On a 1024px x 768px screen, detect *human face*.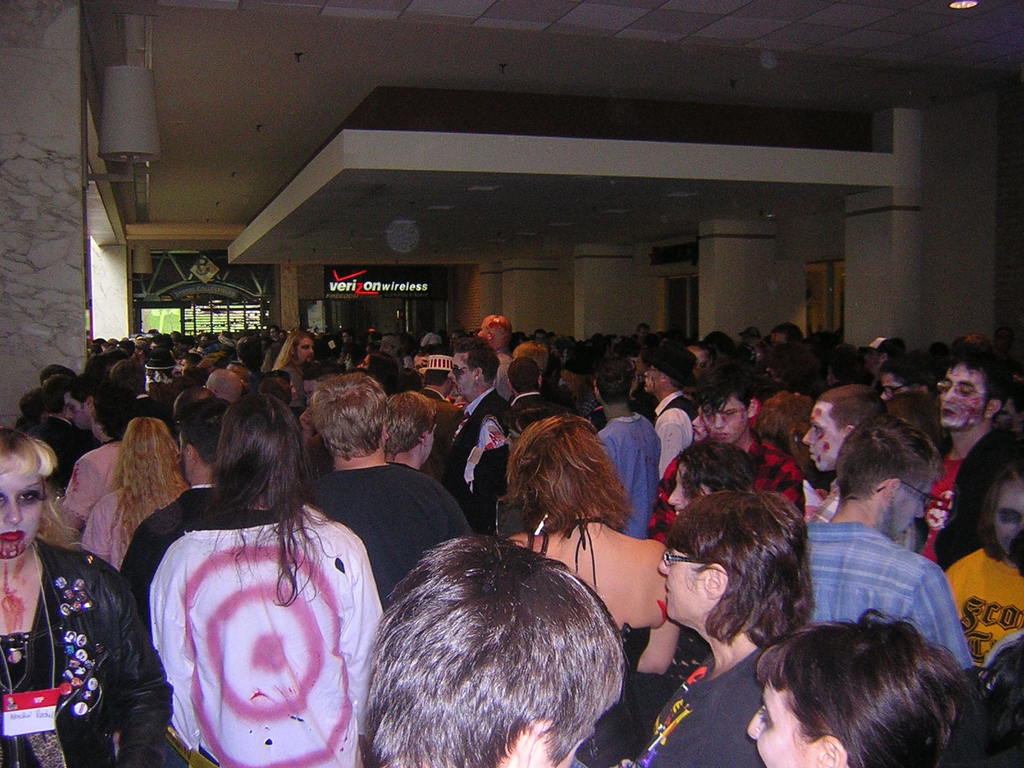
[x1=0, y1=473, x2=44, y2=560].
